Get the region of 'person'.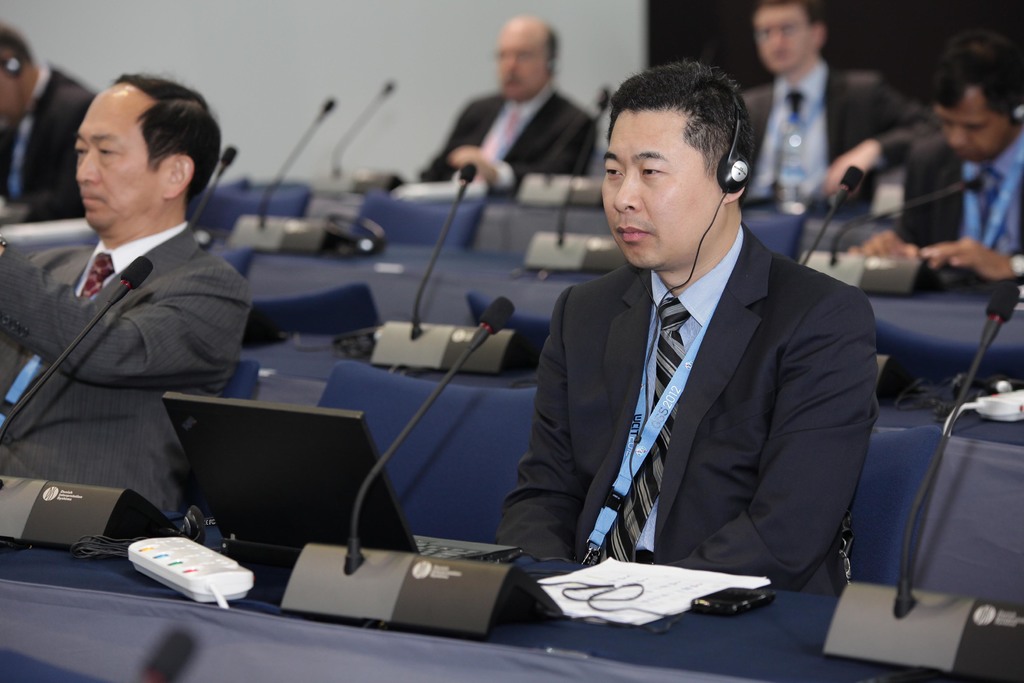
[x1=0, y1=17, x2=103, y2=229].
